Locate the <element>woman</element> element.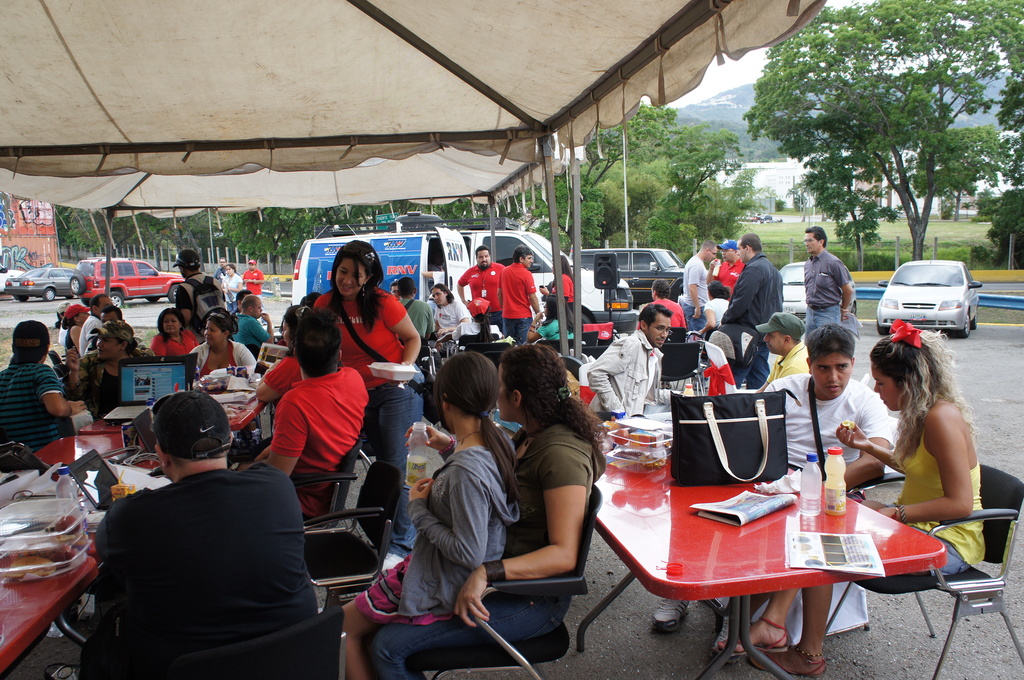
Element bbox: pyautogui.locateOnScreen(60, 302, 94, 354).
